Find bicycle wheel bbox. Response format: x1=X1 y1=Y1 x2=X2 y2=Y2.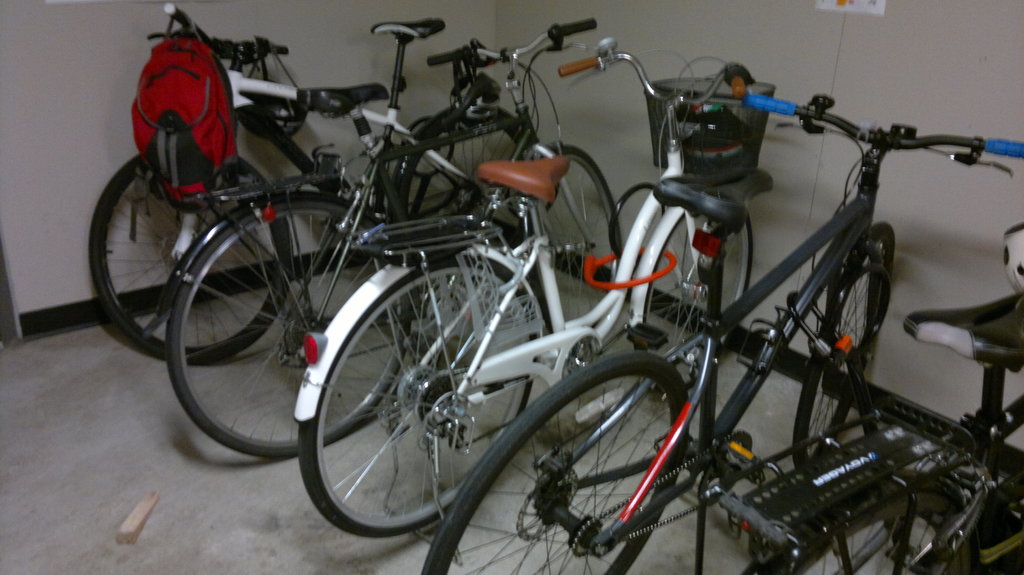
x1=534 y1=143 x2=624 y2=324.
